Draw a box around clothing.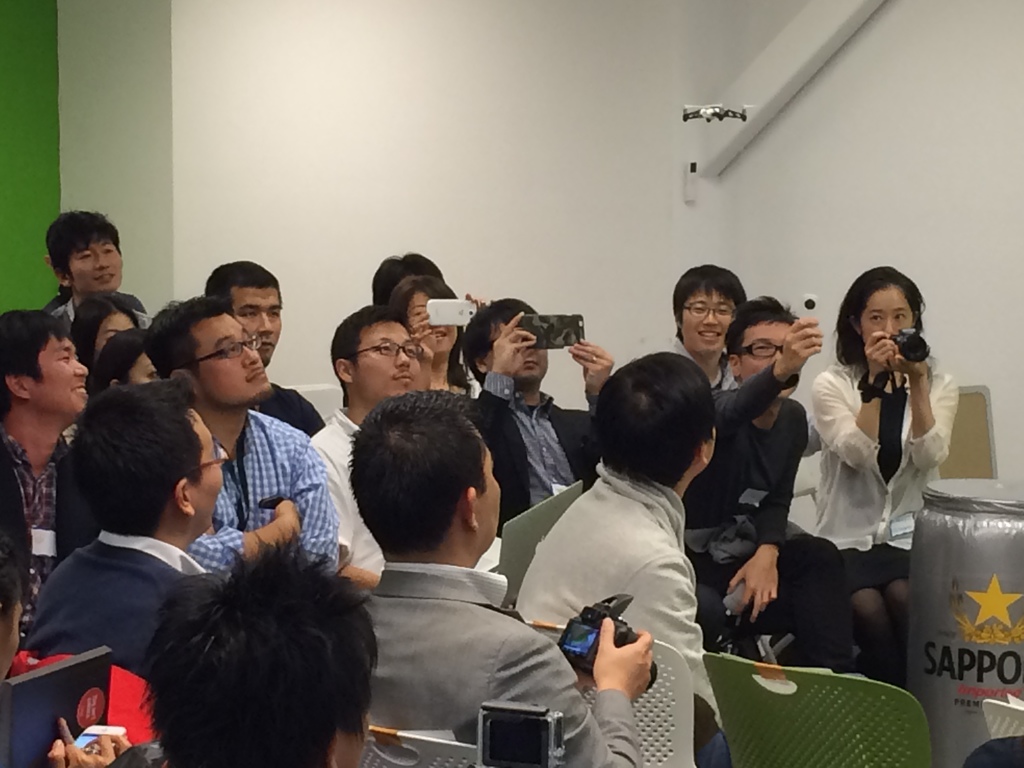
356:561:644:767.
